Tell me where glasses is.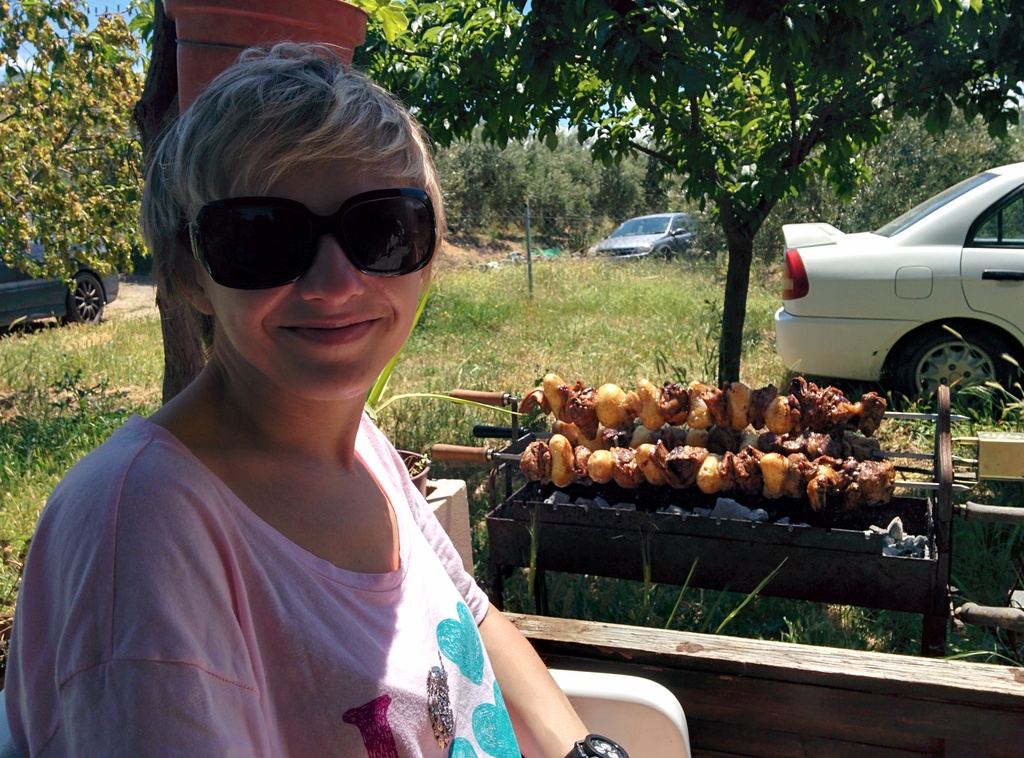
glasses is at BBox(177, 184, 438, 295).
